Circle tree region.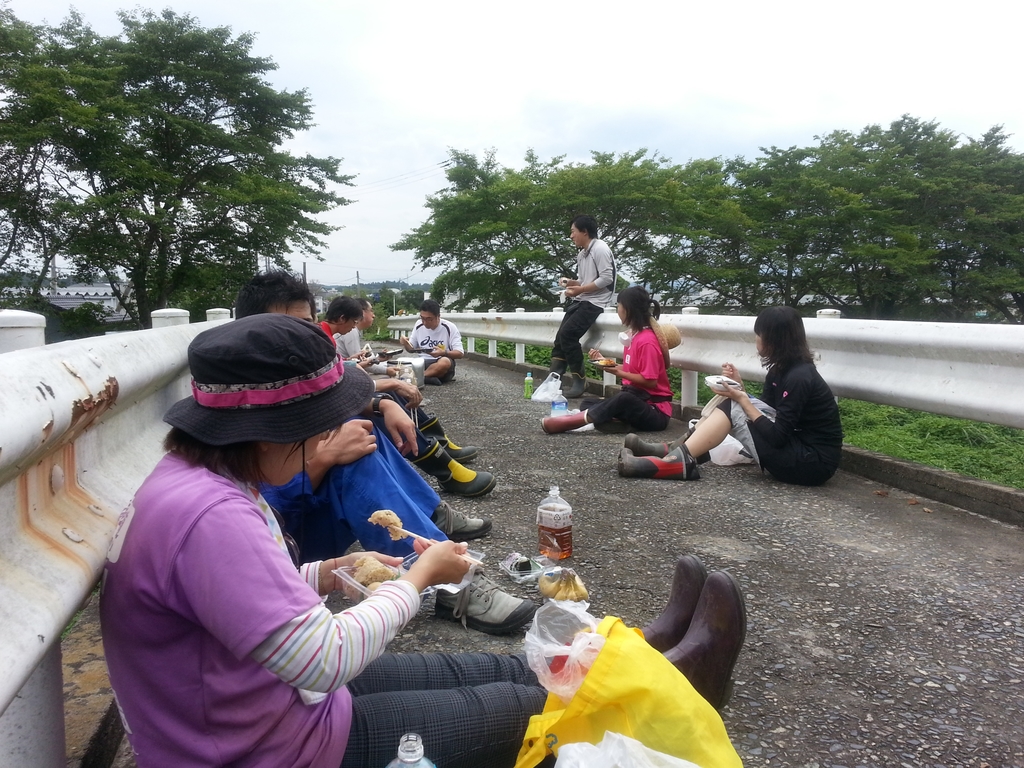
Region: crop(947, 120, 1023, 330).
